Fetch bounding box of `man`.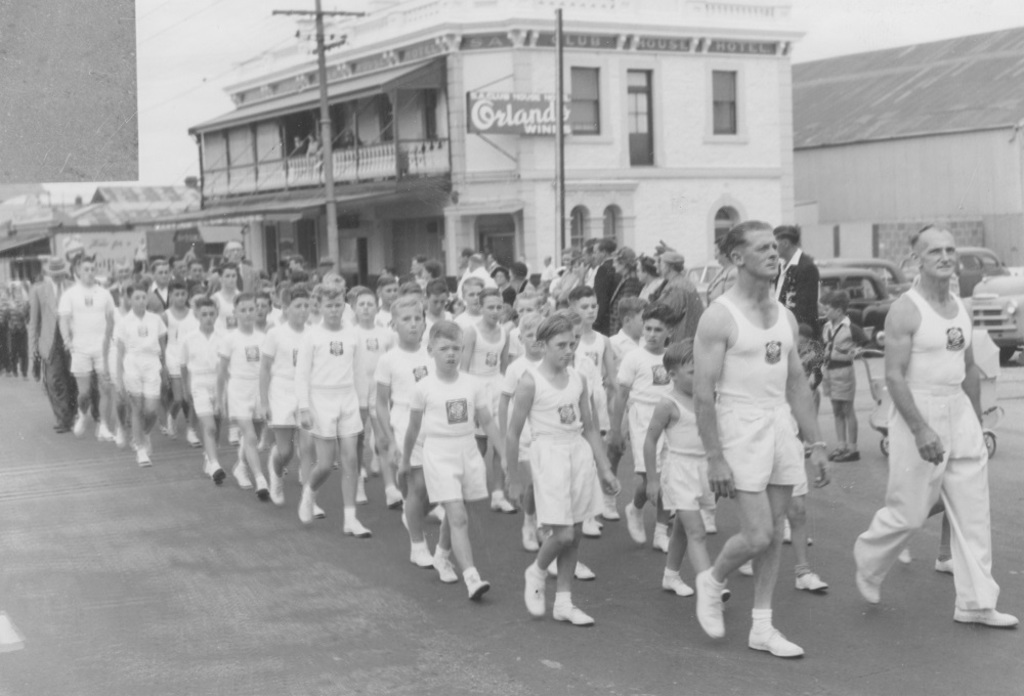
Bbox: 560 248 572 273.
